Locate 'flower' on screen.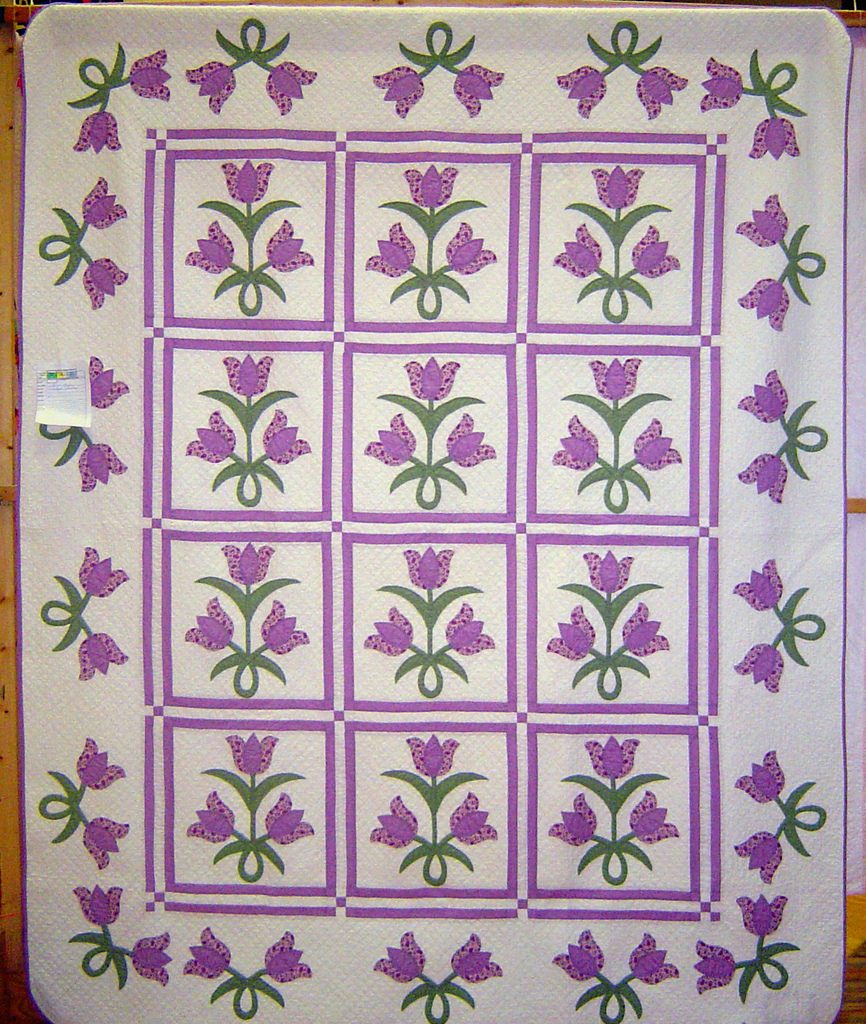
On screen at [left=223, top=158, right=279, bottom=204].
